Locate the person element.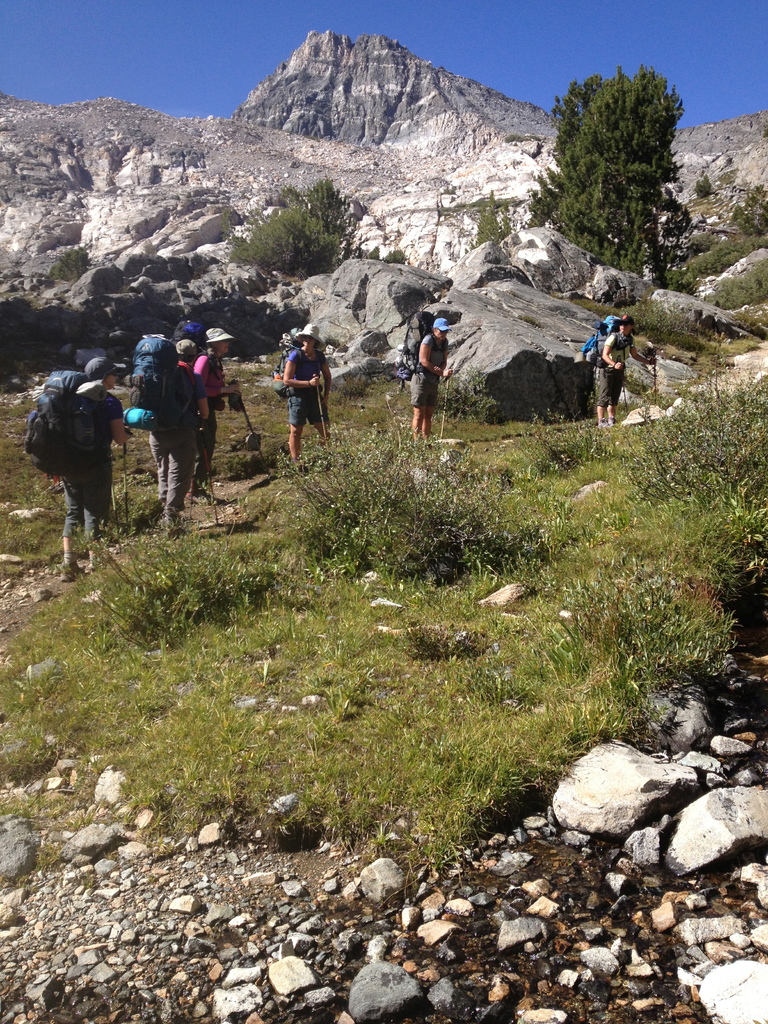
Element bbox: pyautogui.locateOnScreen(148, 334, 209, 529).
